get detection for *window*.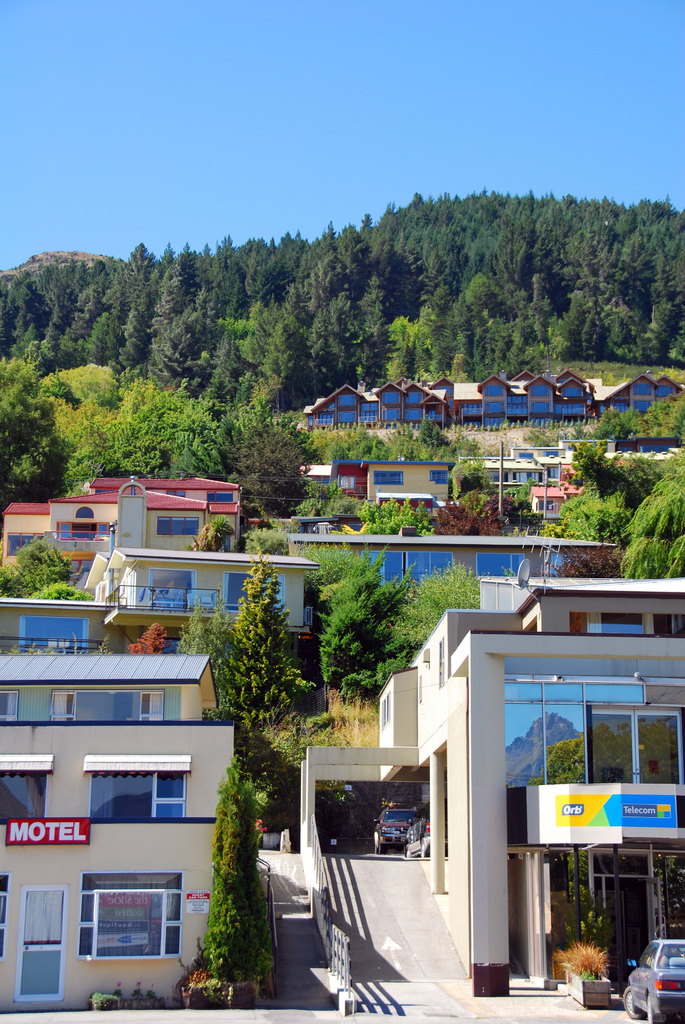
Detection: rect(434, 640, 446, 685).
